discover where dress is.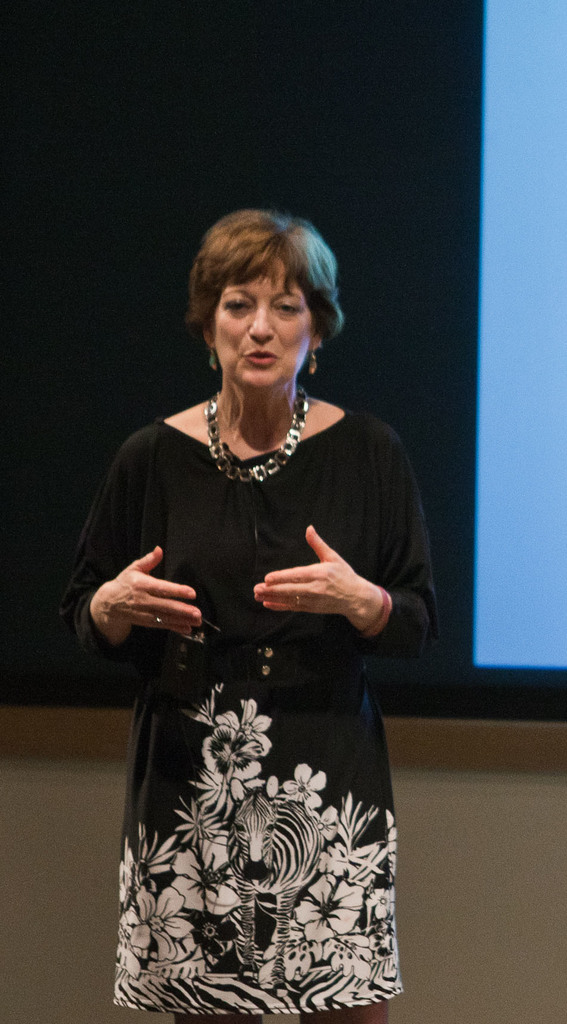
Discovered at 55/410/443/1016.
